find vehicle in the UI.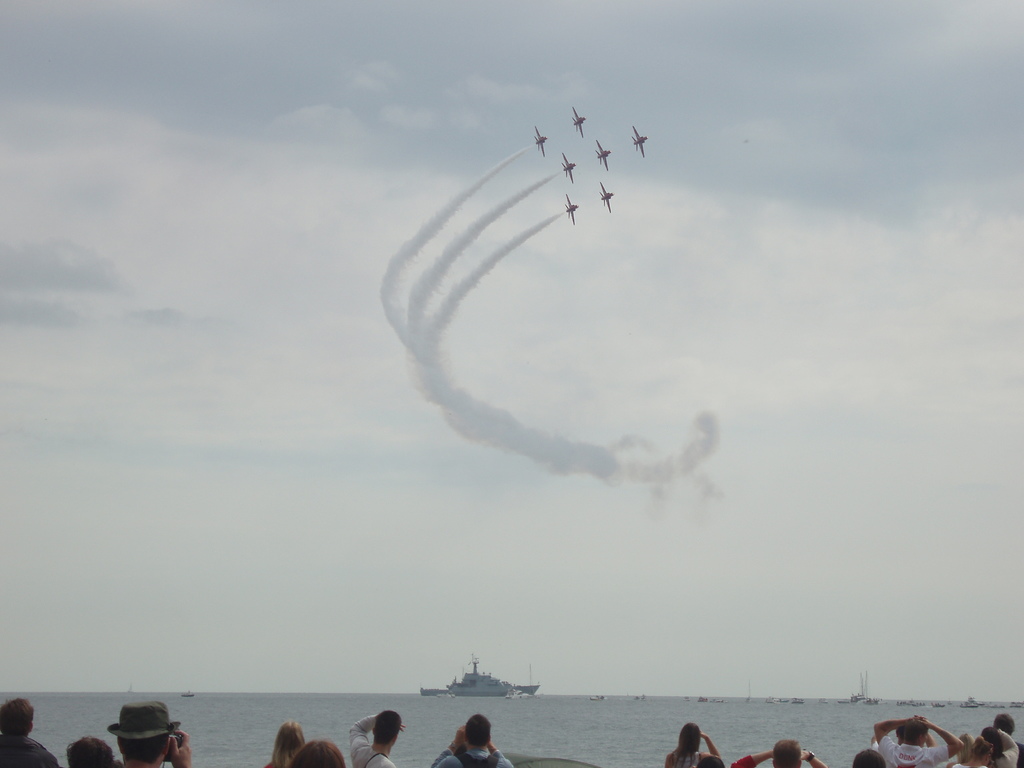
UI element at 527:118:546:152.
